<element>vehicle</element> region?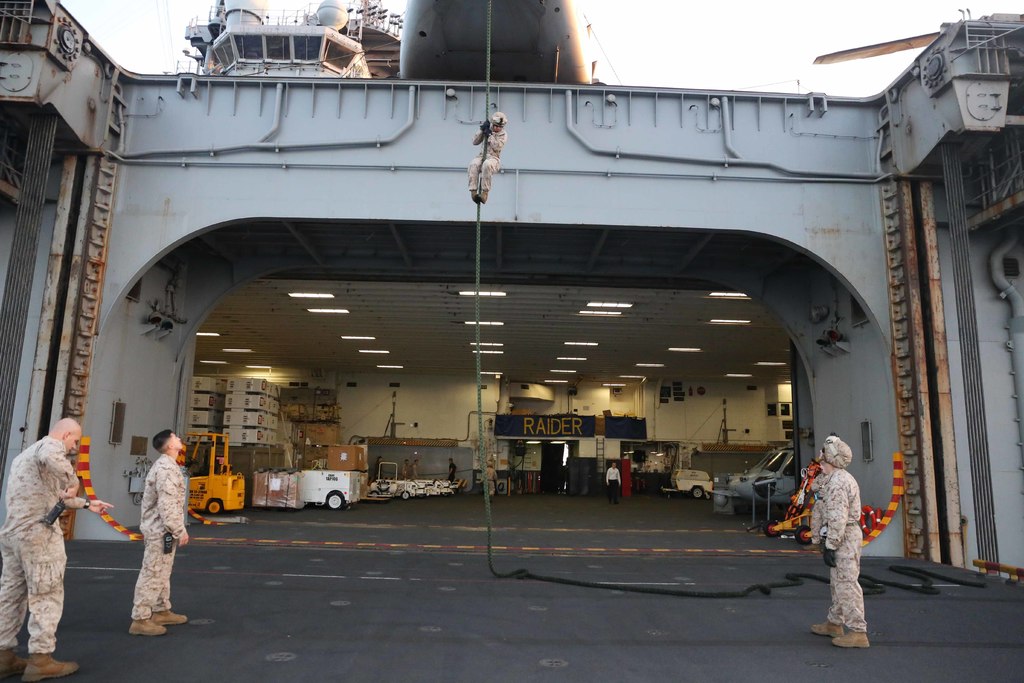
bbox(731, 441, 803, 502)
